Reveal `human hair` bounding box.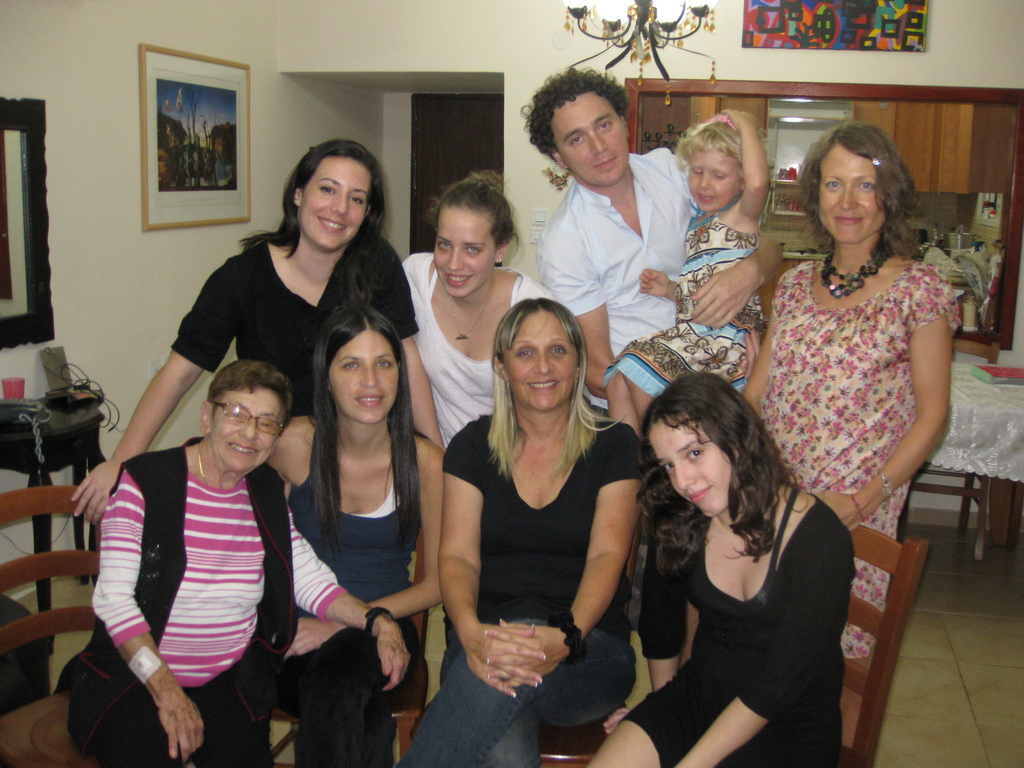
Revealed: {"left": 666, "top": 111, "right": 772, "bottom": 173}.
